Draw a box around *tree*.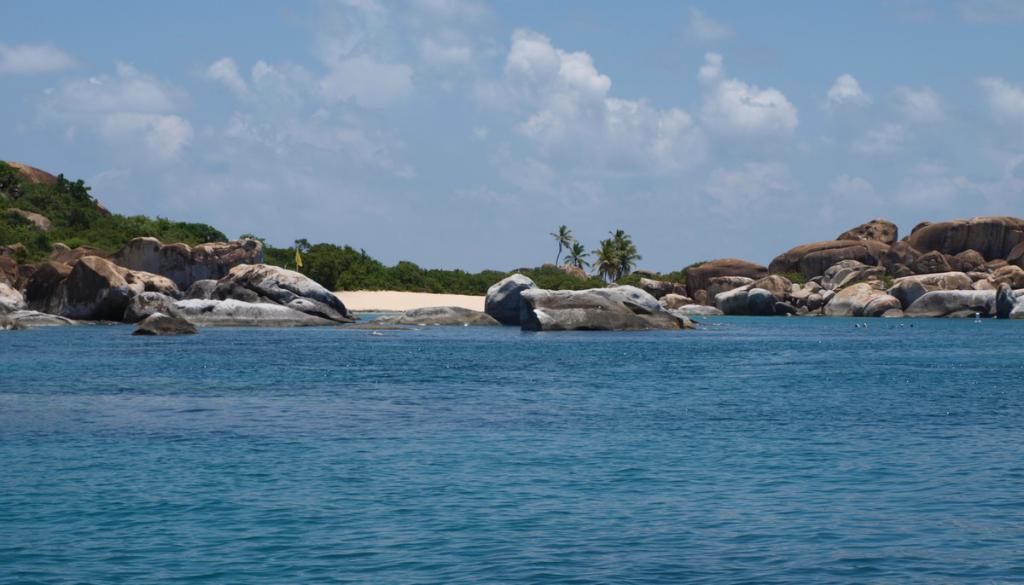
592 235 619 286.
